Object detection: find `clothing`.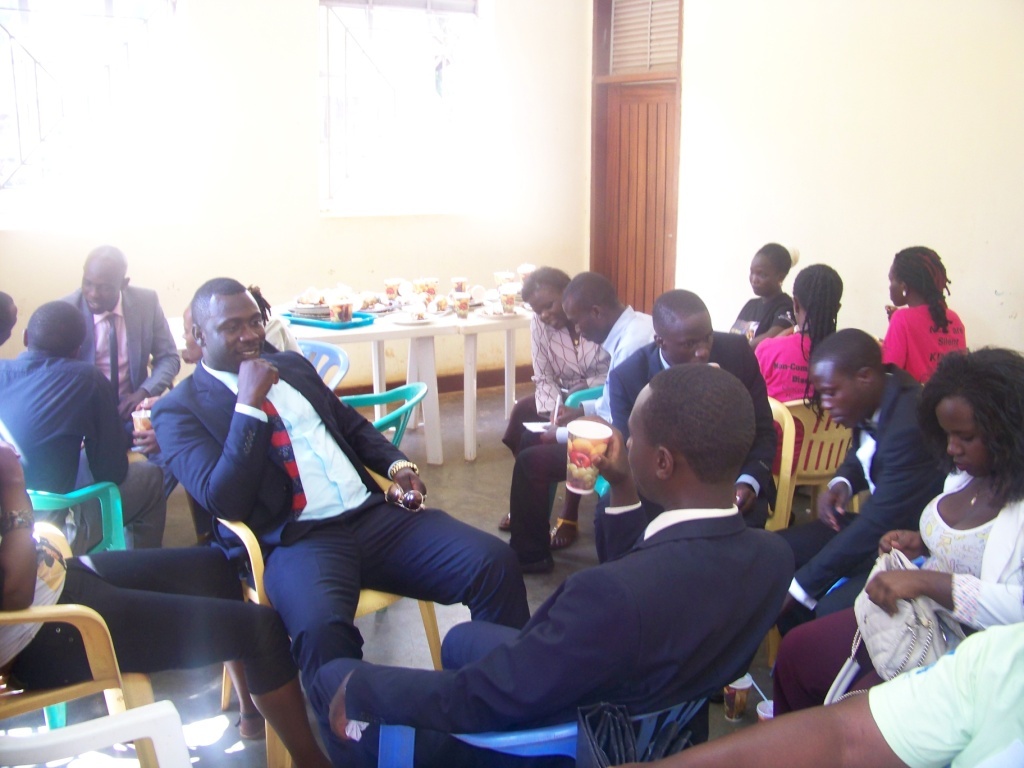
50,283,193,463.
